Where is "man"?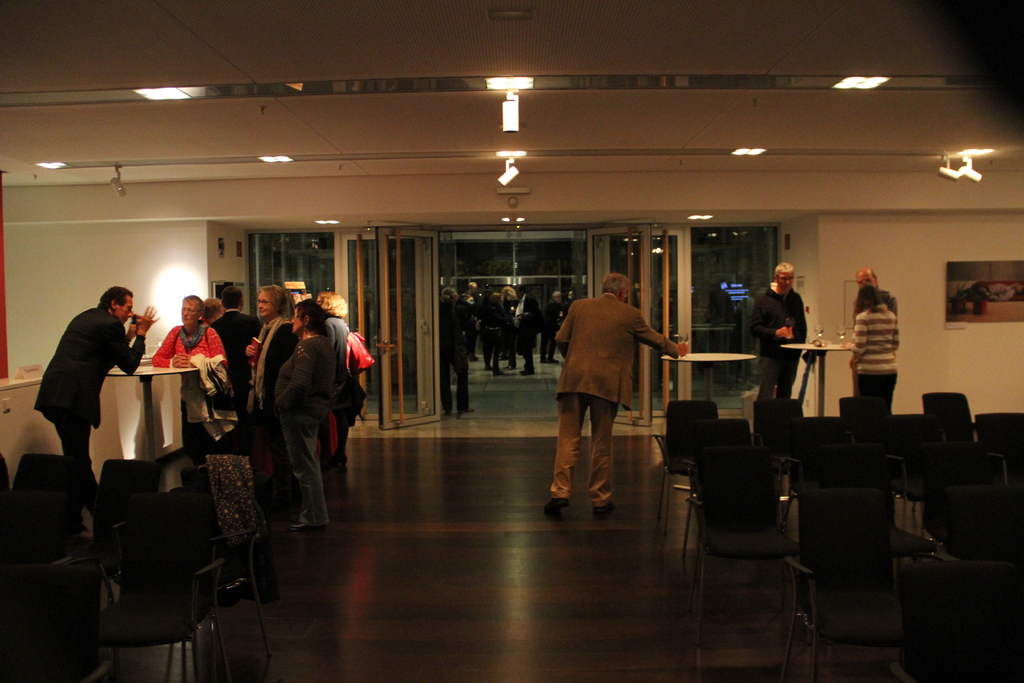
[512, 283, 540, 374].
